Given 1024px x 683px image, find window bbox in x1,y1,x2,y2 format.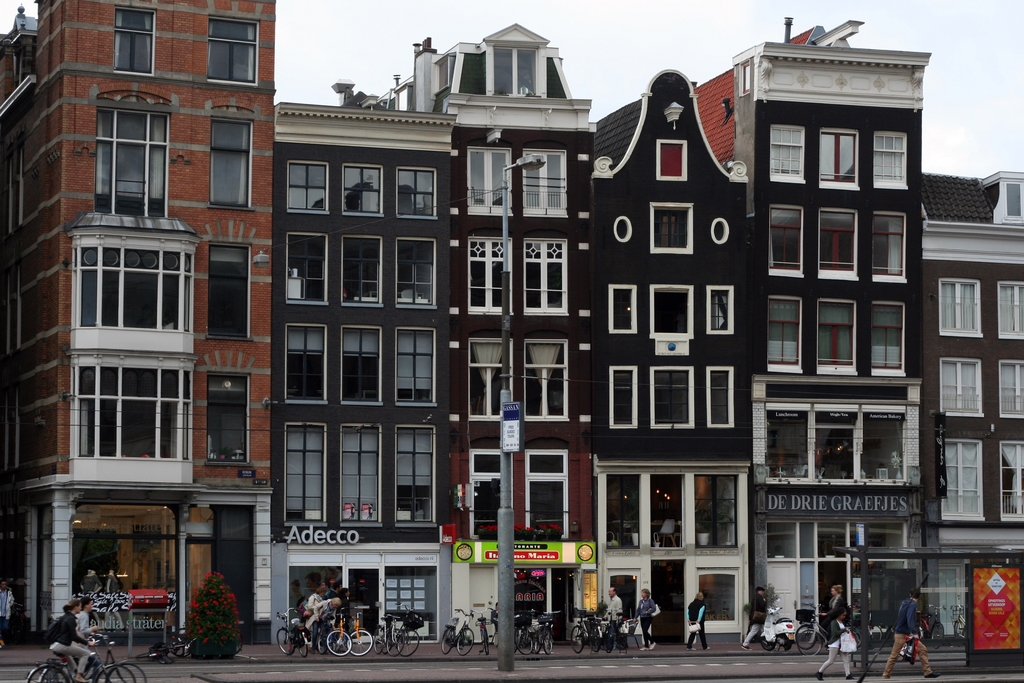
392,240,433,308.
